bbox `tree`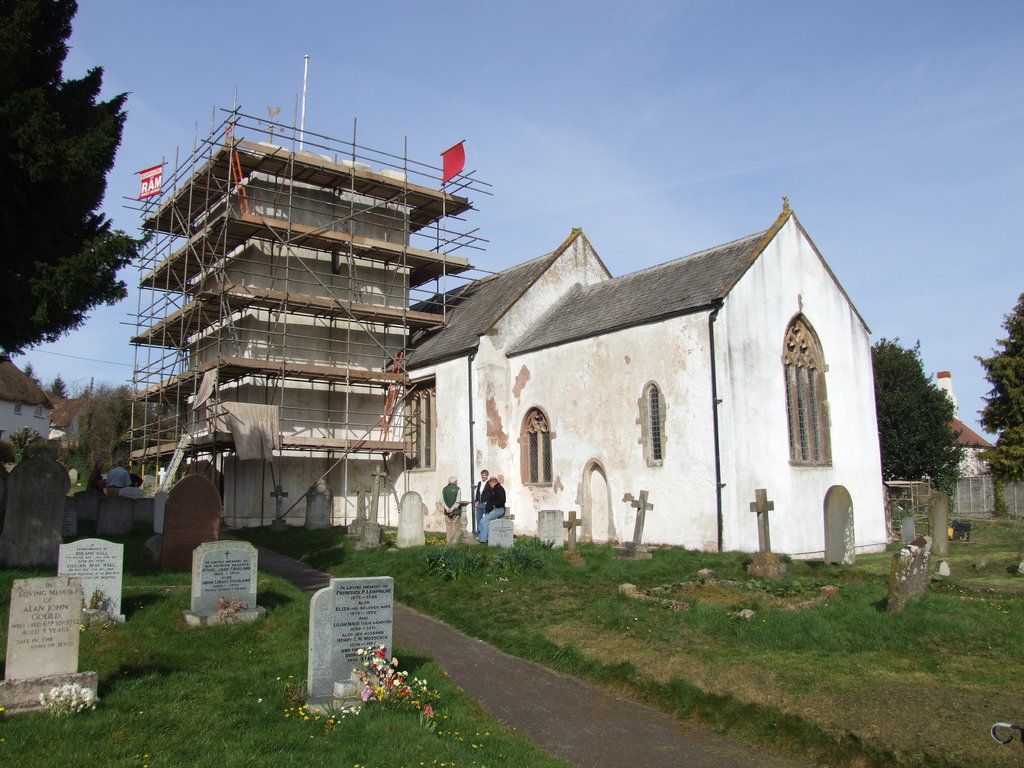
detection(870, 337, 970, 508)
